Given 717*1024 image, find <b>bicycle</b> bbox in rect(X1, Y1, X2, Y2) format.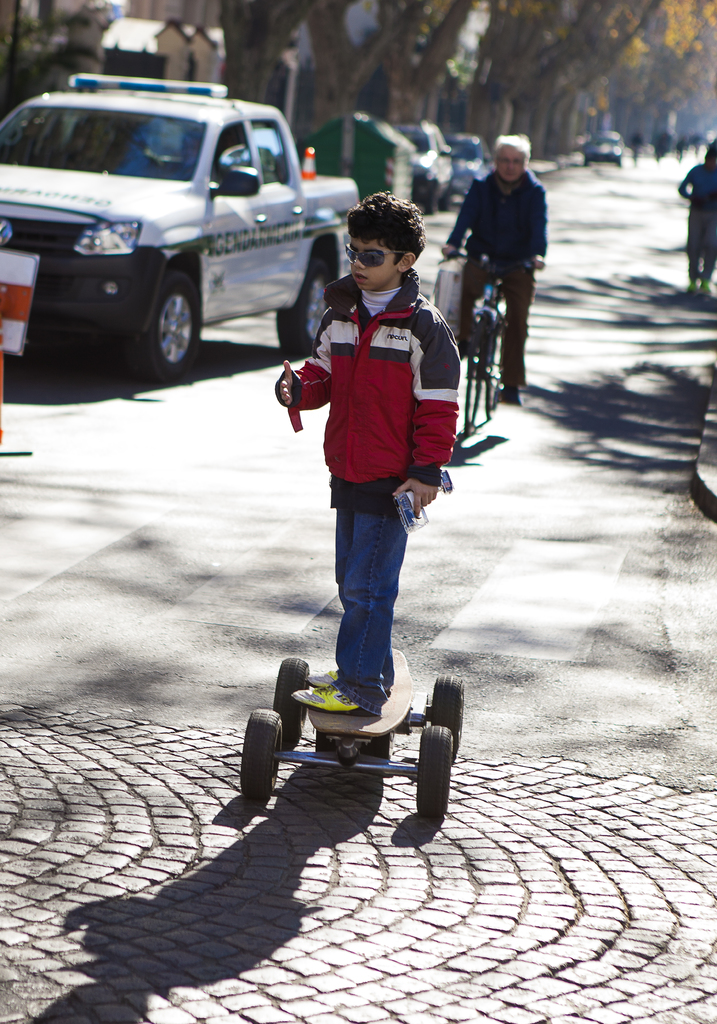
rect(437, 255, 537, 437).
